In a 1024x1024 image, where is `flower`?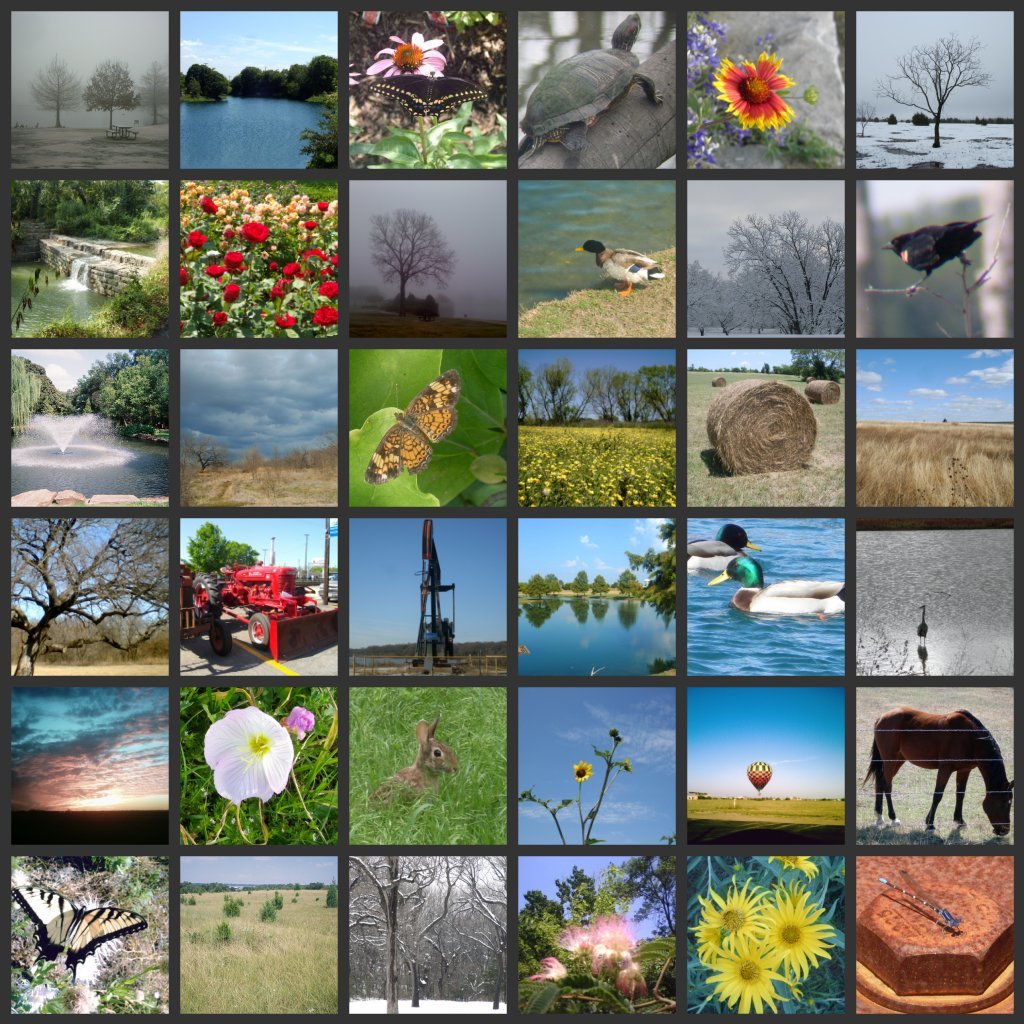
select_region(771, 854, 822, 881).
